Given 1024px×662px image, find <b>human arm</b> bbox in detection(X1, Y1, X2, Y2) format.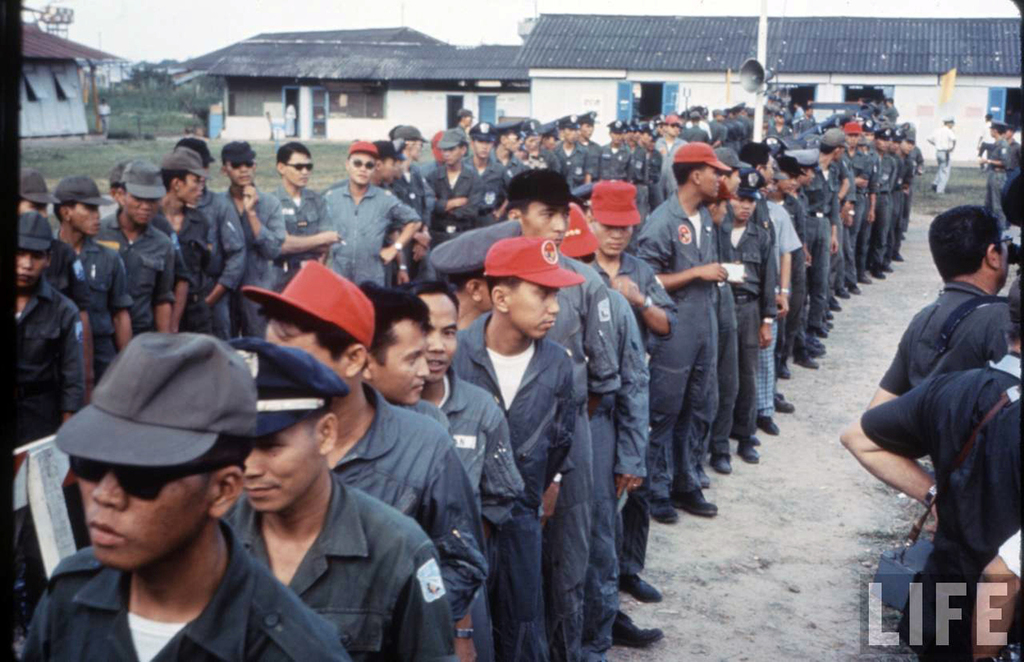
detection(978, 533, 1023, 661).
